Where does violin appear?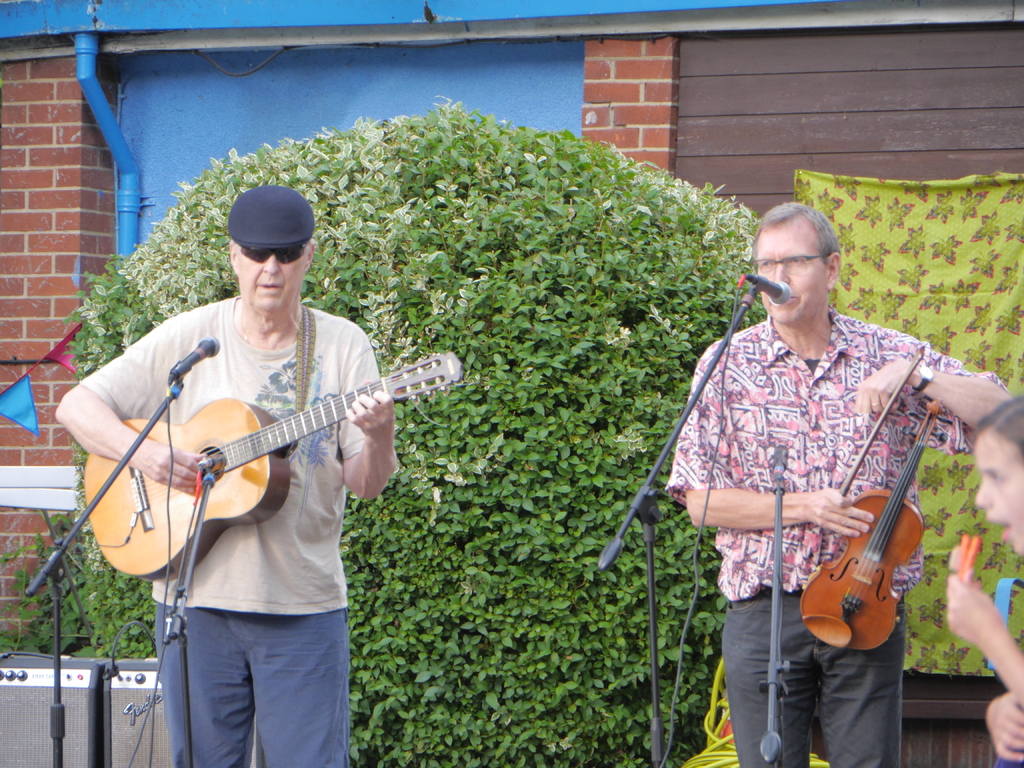
Appears at <box>793,340,958,655</box>.
